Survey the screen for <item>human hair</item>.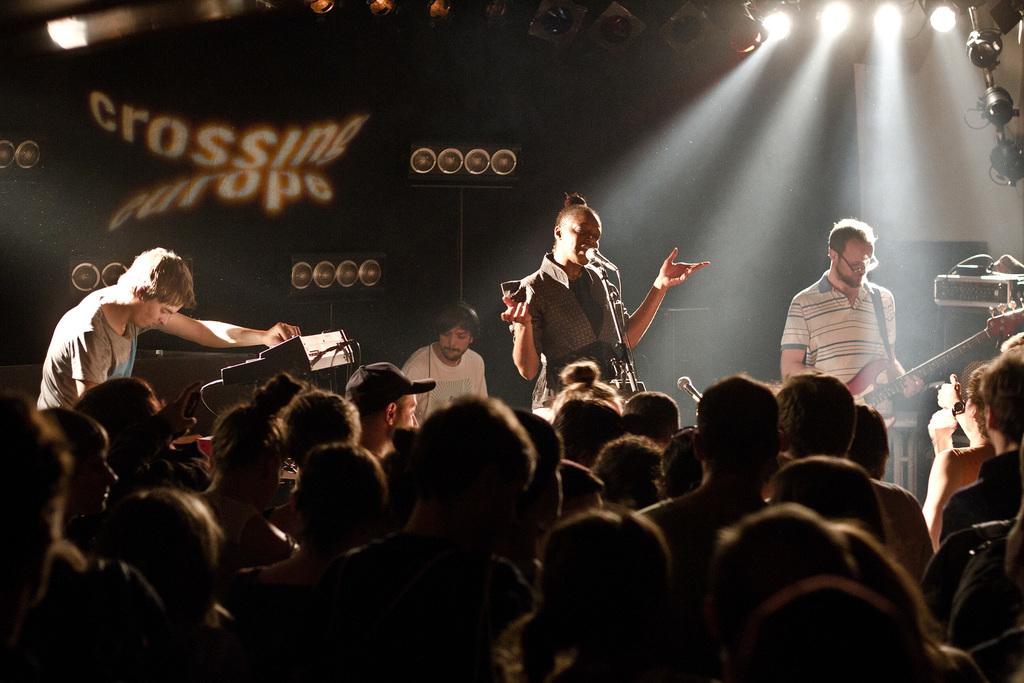
Survey found: bbox=(829, 219, 881, 257).
